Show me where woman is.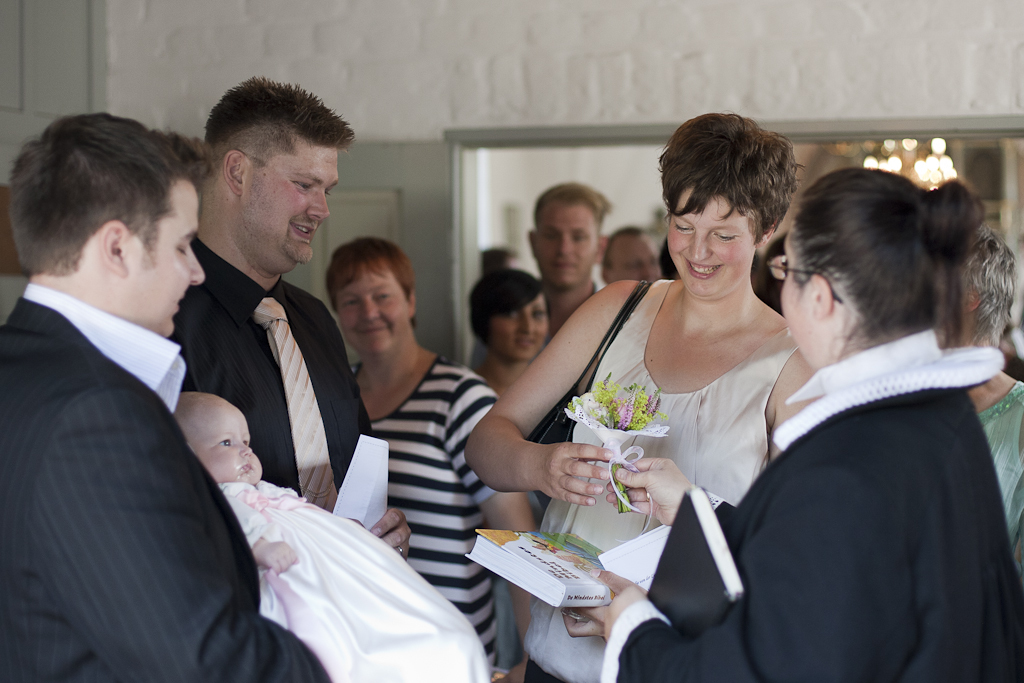
woman is at [x1=464, y1=107, x2=831, y2=682].
